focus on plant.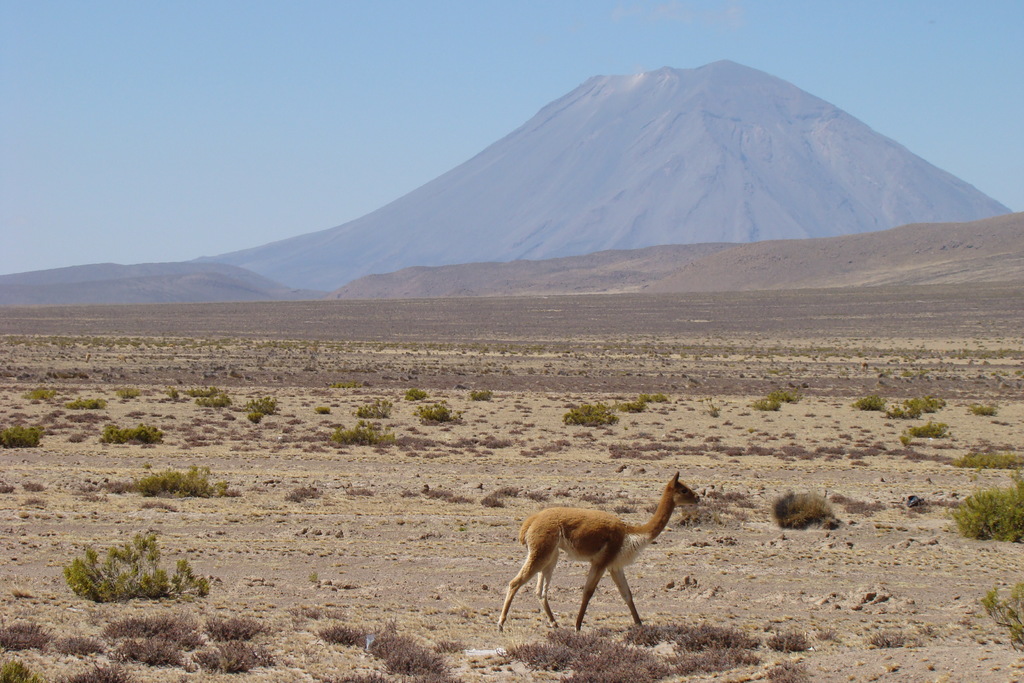
Focused at pyautogui.locateOnScreen(138, 475, 236, 501).
